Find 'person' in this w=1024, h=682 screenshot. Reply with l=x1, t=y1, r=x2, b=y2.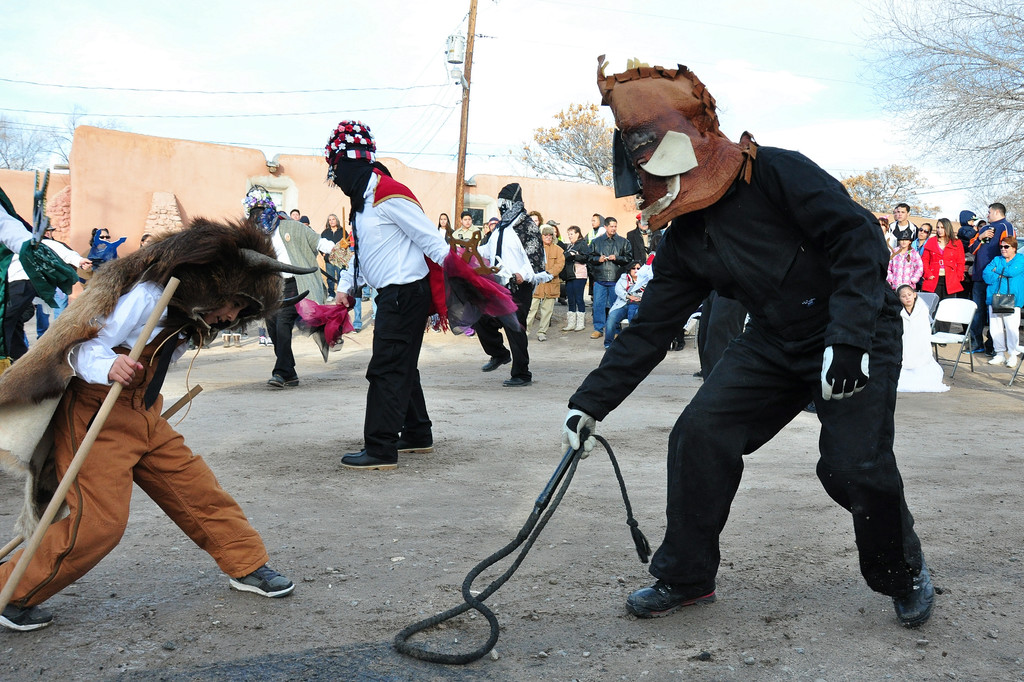
l=427, t=311, r=442, b=333.
